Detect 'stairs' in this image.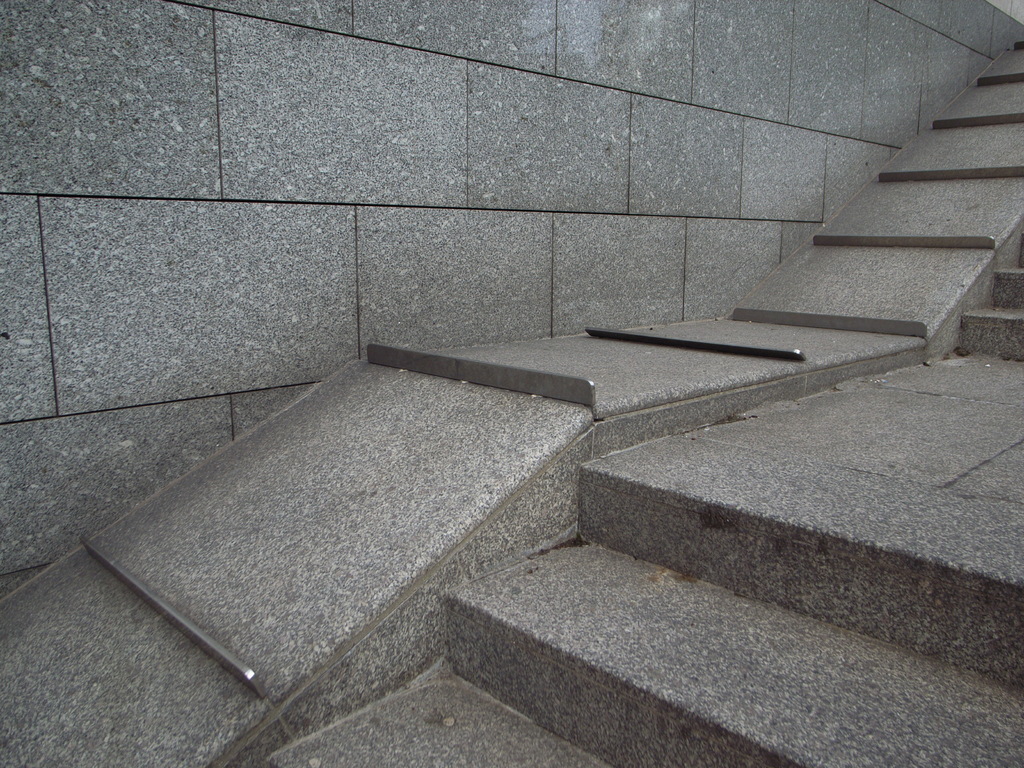
Detection: <region>256, 430, 1023, 767</region>.
